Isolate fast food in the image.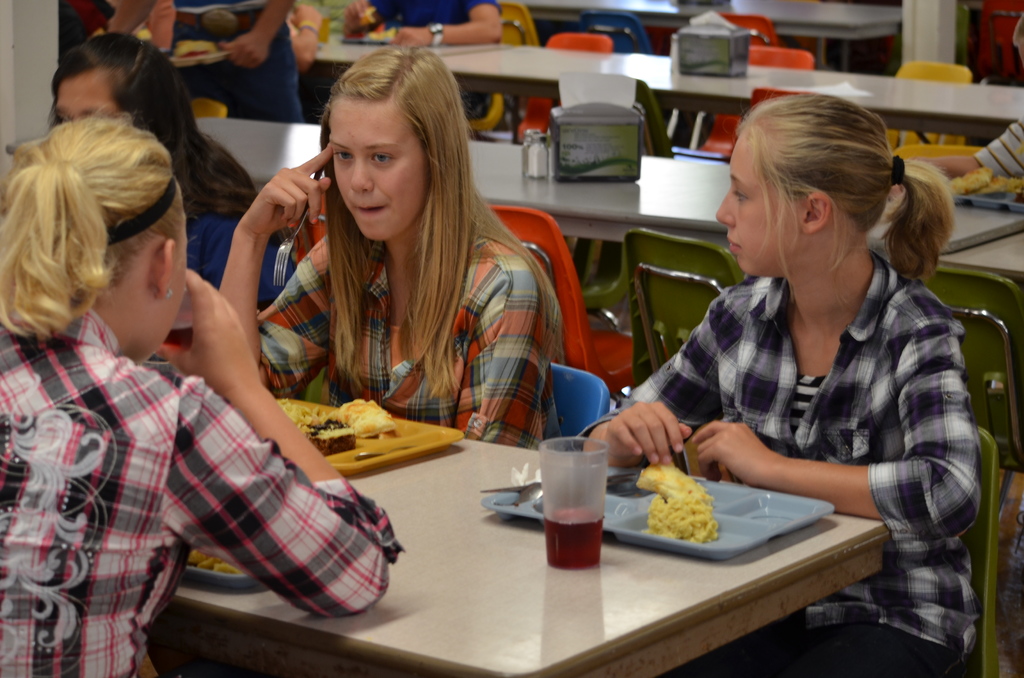
Isolated region: bbox=(636, 463, 736, 555).
